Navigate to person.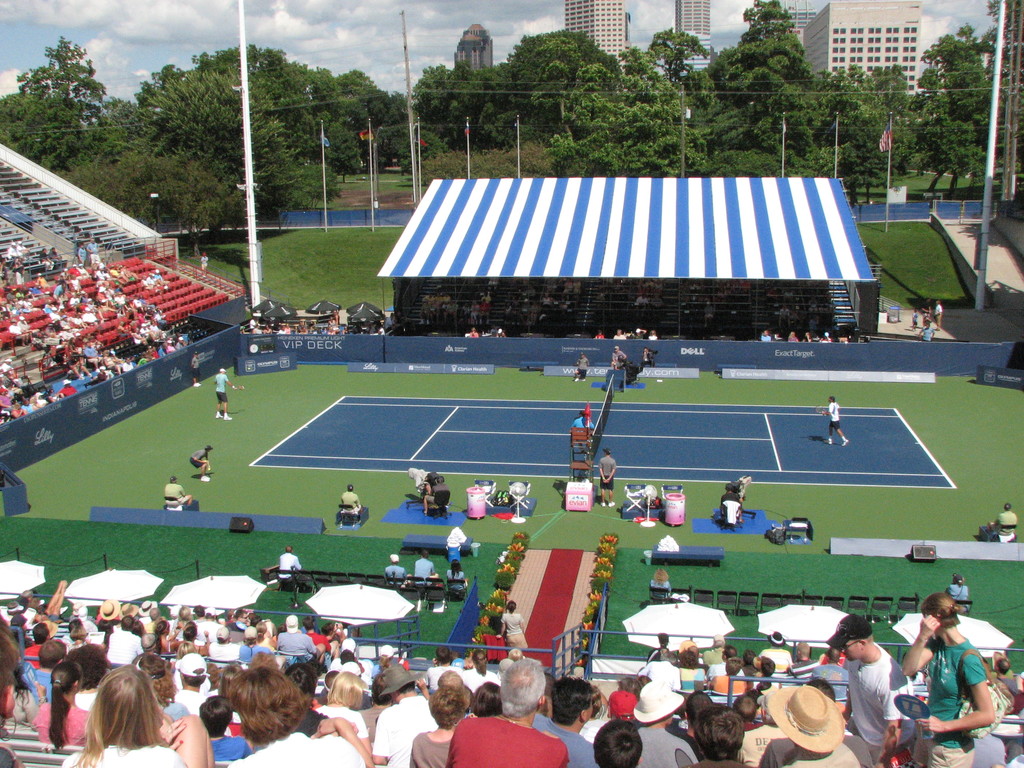
Navigation target: region(970, 725, 1007, 767).
